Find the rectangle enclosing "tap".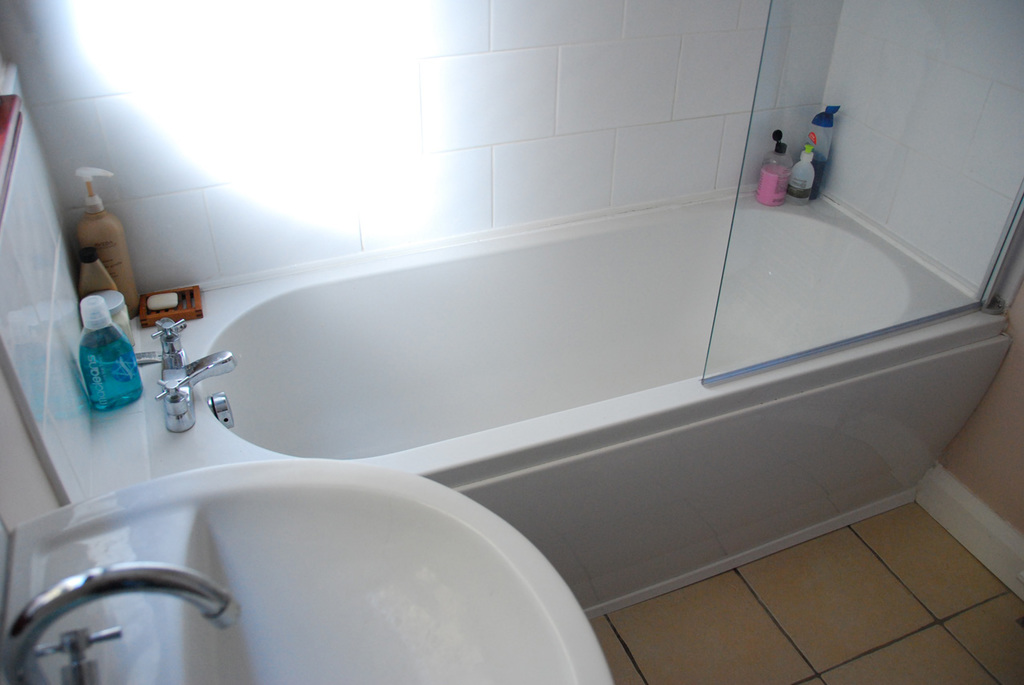
<region>148, 309, 244, 437</region>.
